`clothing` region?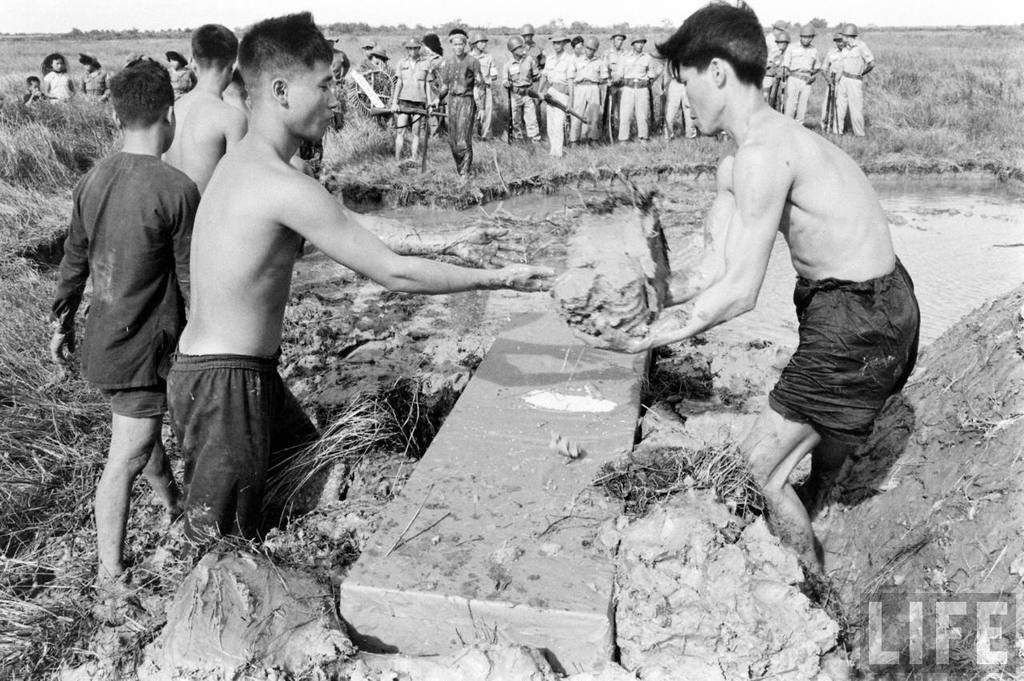
[x1=616, y1=47, x2=657, y2=142]
